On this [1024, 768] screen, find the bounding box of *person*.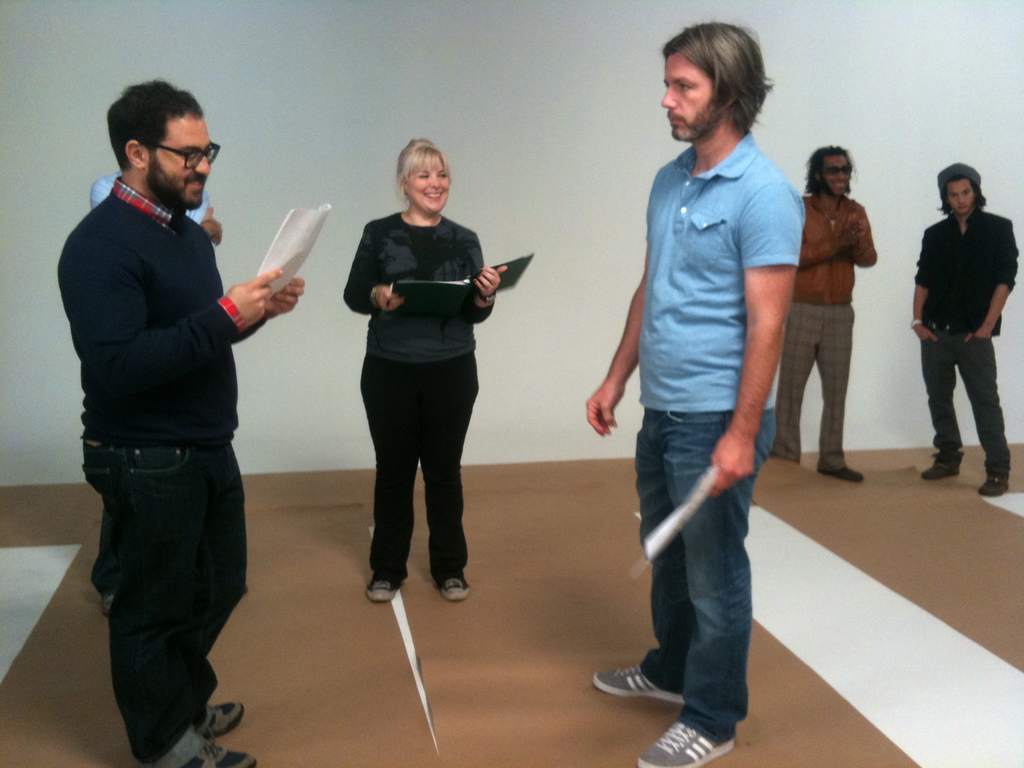
Bounding box: [left=326, top=140, right=500, bottom=606].
